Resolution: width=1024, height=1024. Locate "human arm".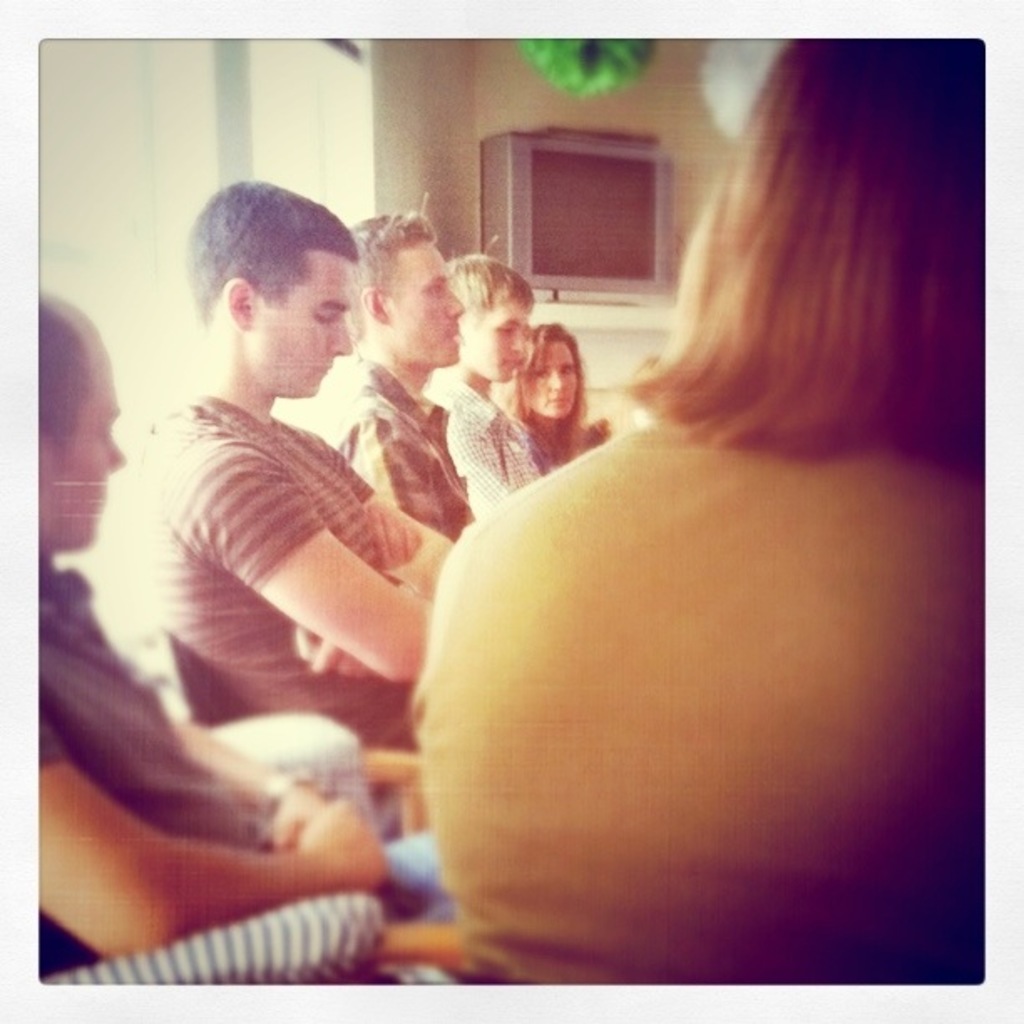
x1=293, y1=430, x2=453, y2=676.
